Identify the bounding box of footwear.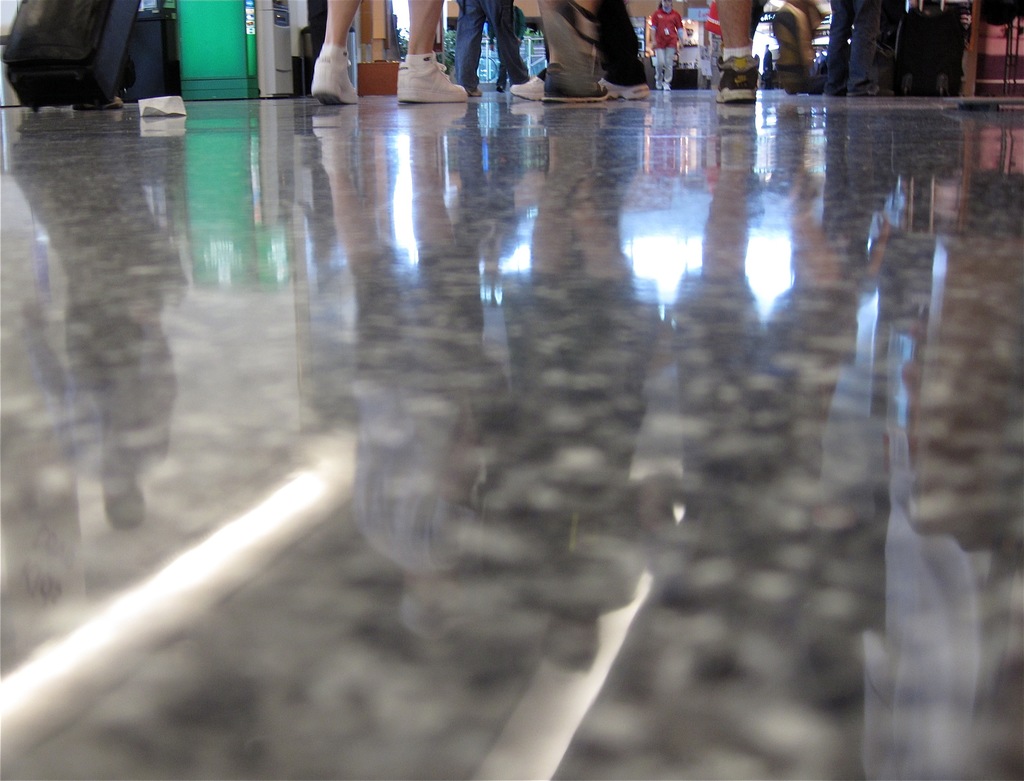
BBox(716, 52, 762, 102).
